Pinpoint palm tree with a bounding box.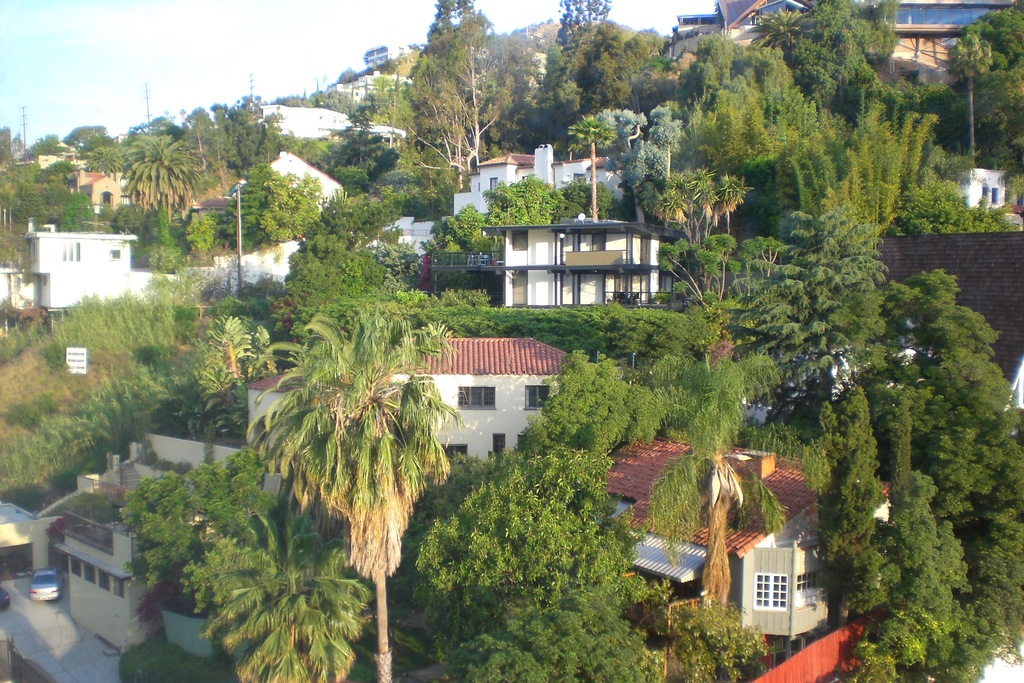
[117, 119, 216, 210].
